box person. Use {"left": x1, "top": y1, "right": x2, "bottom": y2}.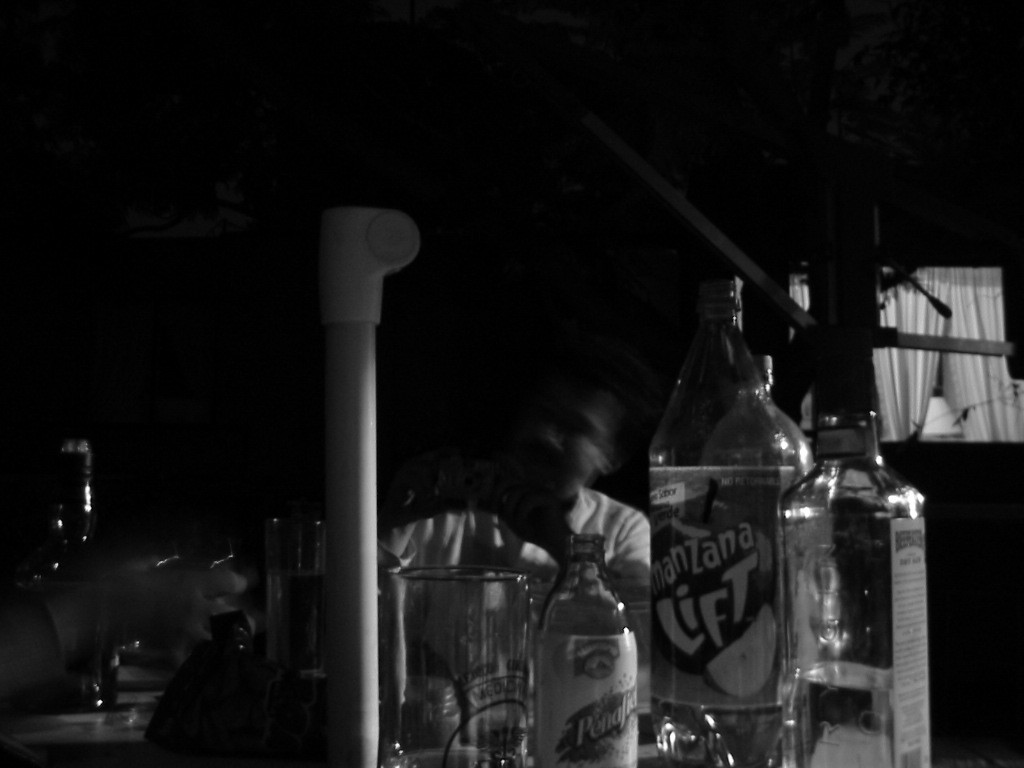
{"left": 0, "top": 546, "right": 251, "bottom": 713}.
